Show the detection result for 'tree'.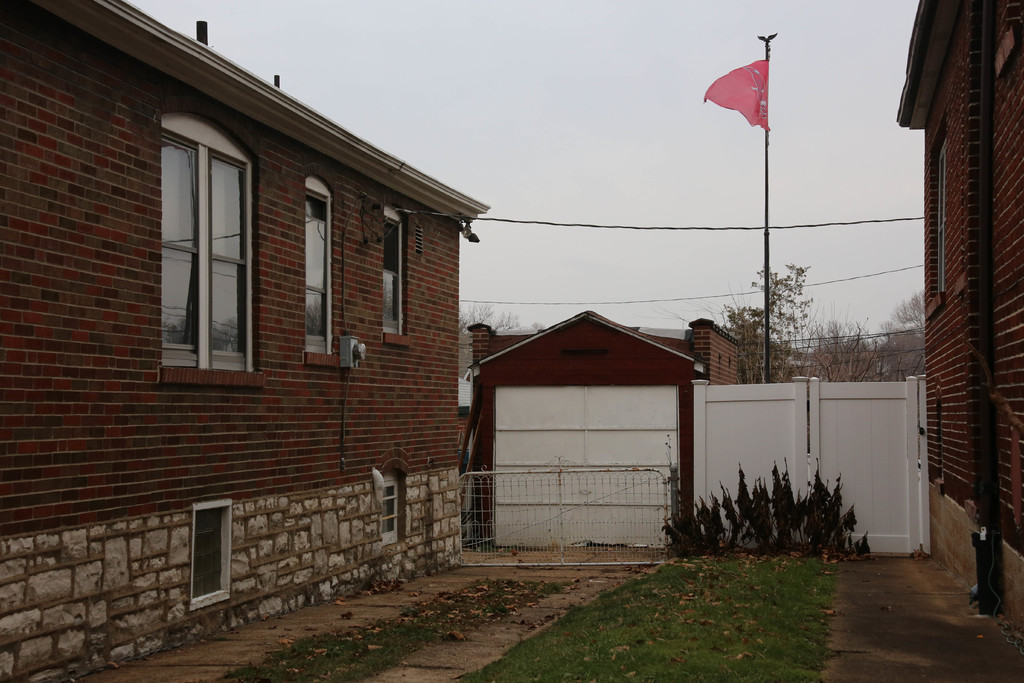
(left=781, top=325, right=919, bottom=391).
